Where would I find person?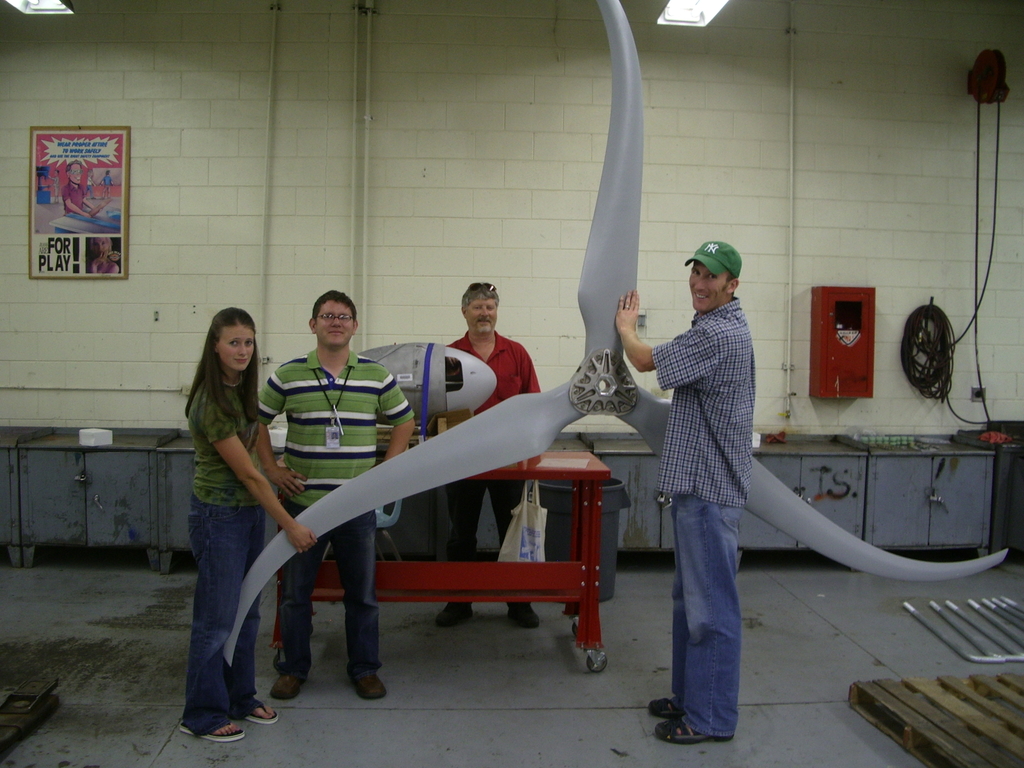
At rect(436, 285, 539, 630).
